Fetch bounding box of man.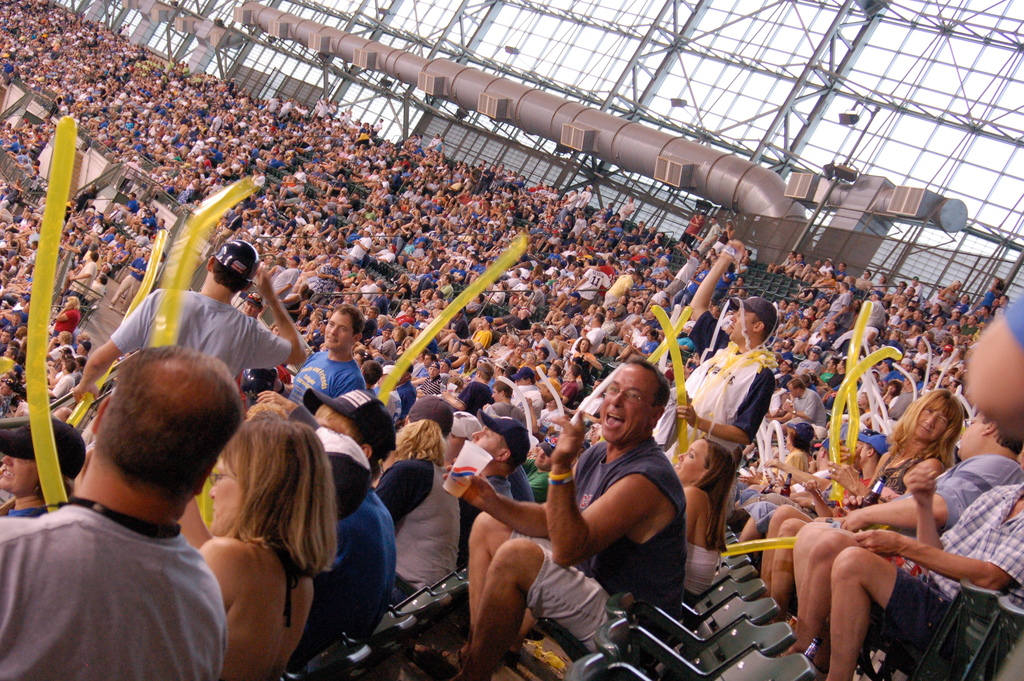
Bbox: {"left": 370, "top": 276, "right": 378, "bottom": 297}.
